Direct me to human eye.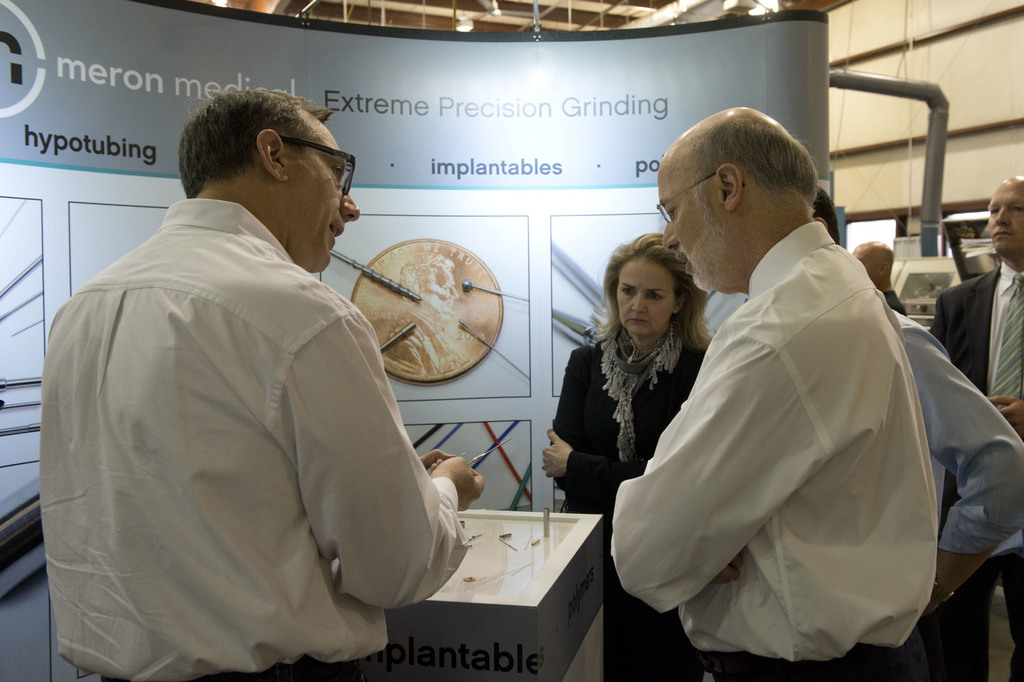
Direction: bbox=(645, 288, 665, 303).
